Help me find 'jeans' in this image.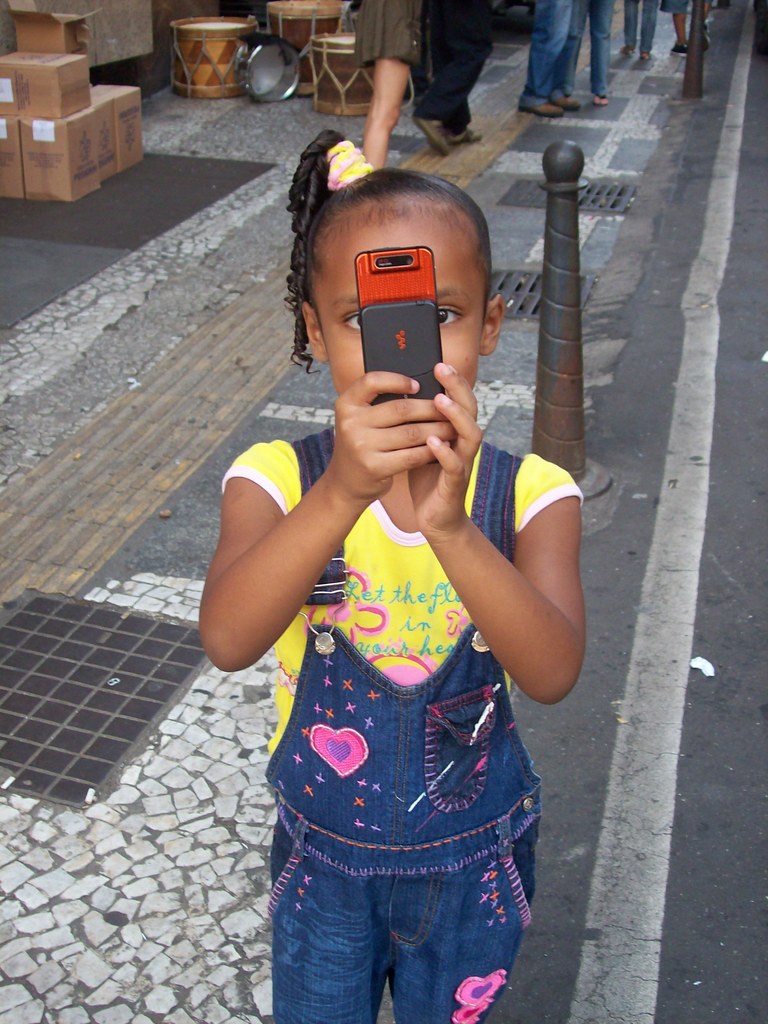
Found it: <bbox>520, 0, 576, 99</bbox>.
